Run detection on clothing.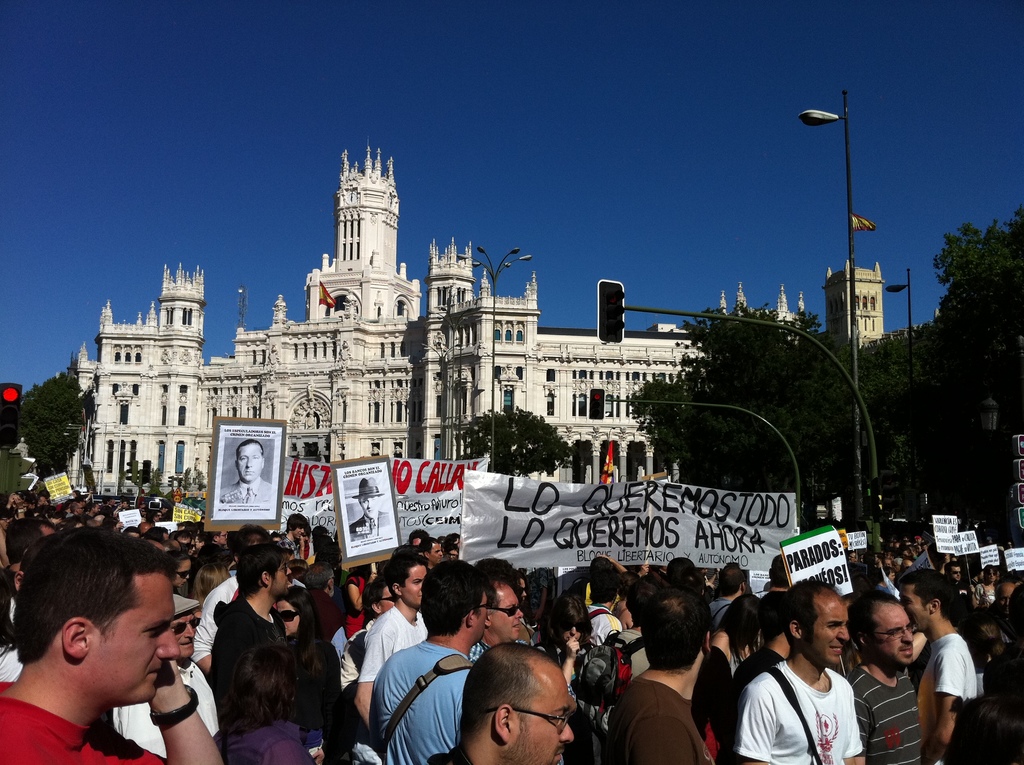
Result: bbox=(366, 639, 479, 764).
